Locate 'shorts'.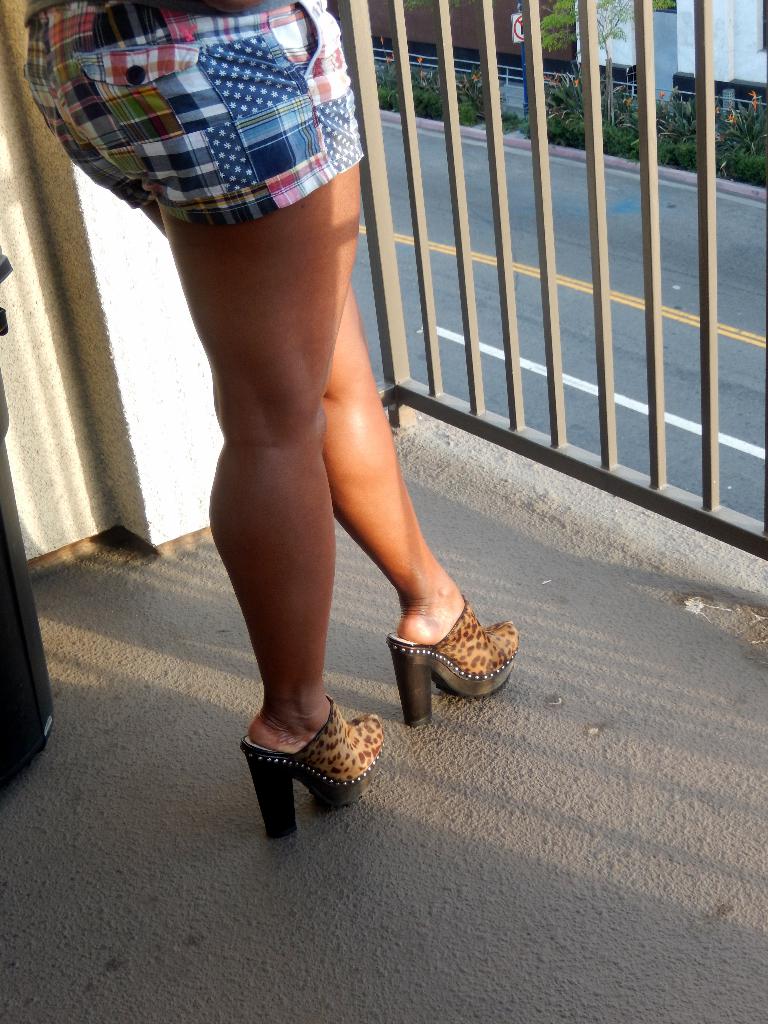
Bounding box: <box>38,43,341,230</box>.
